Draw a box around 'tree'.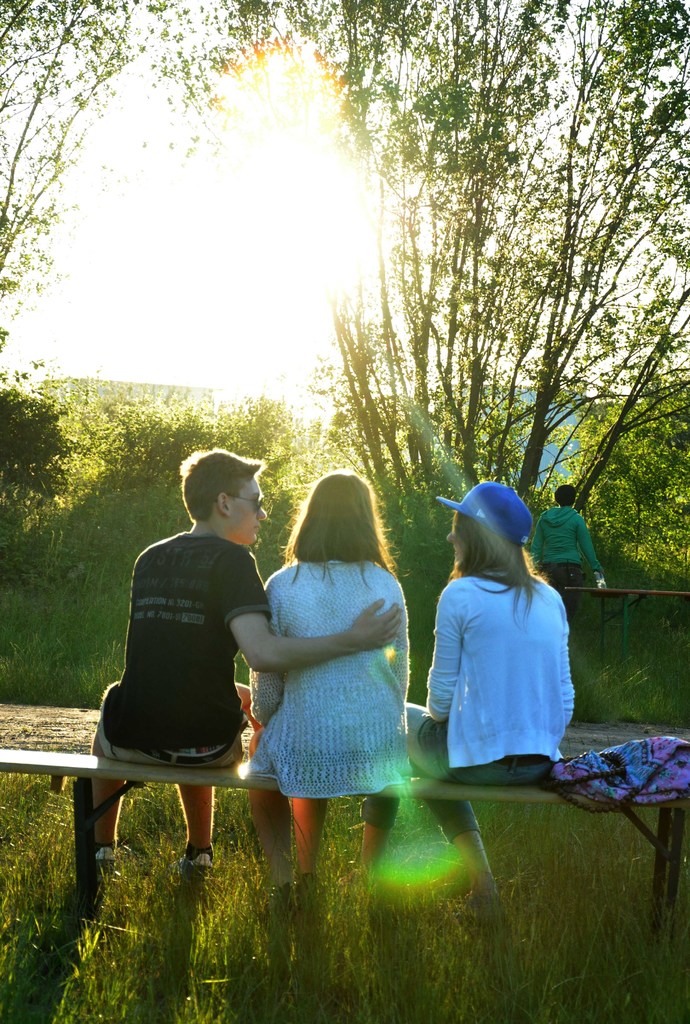
bbox=[176, 20, 689, 581].
